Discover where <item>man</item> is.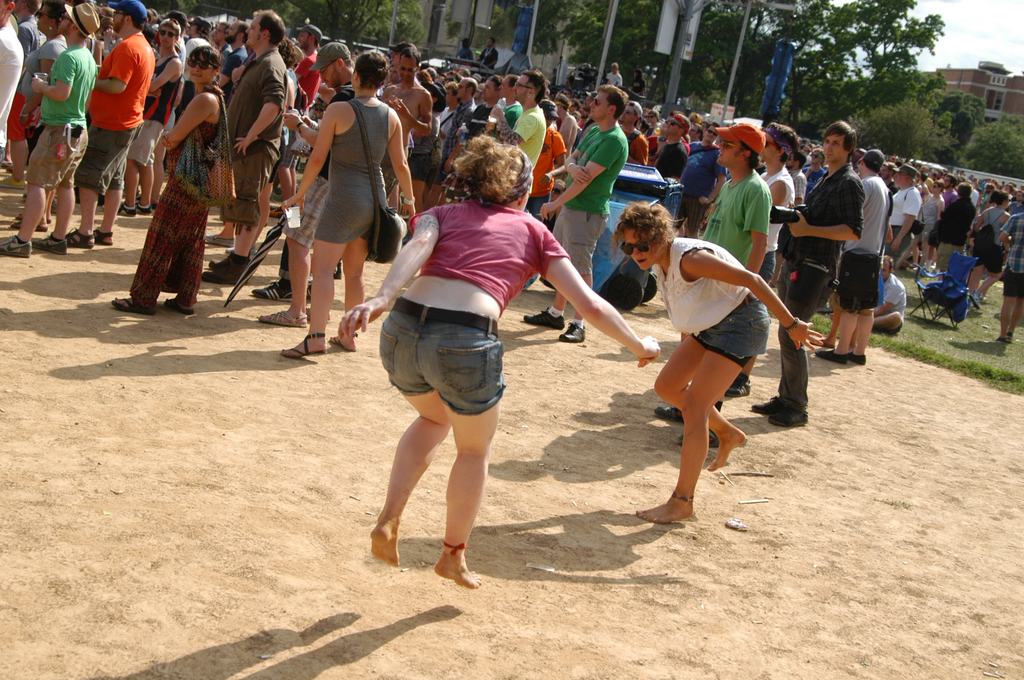
Discovered at 196, 6, 289, 290.
